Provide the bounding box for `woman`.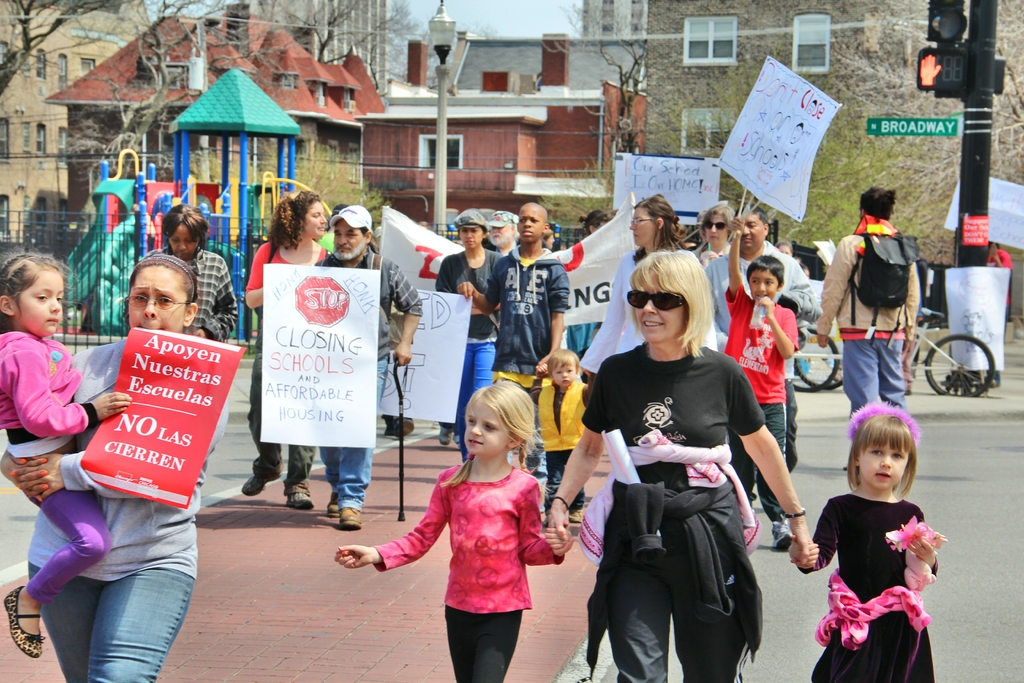
region(563, 210, 611, 355).
